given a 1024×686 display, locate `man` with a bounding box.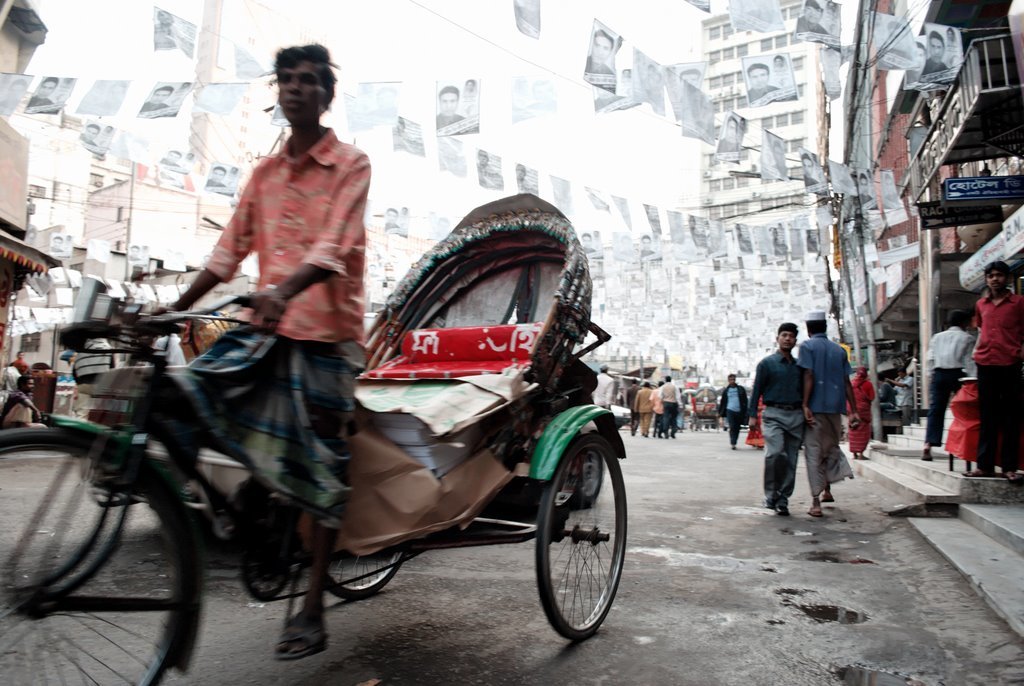
Located: 799 311 864 515.
